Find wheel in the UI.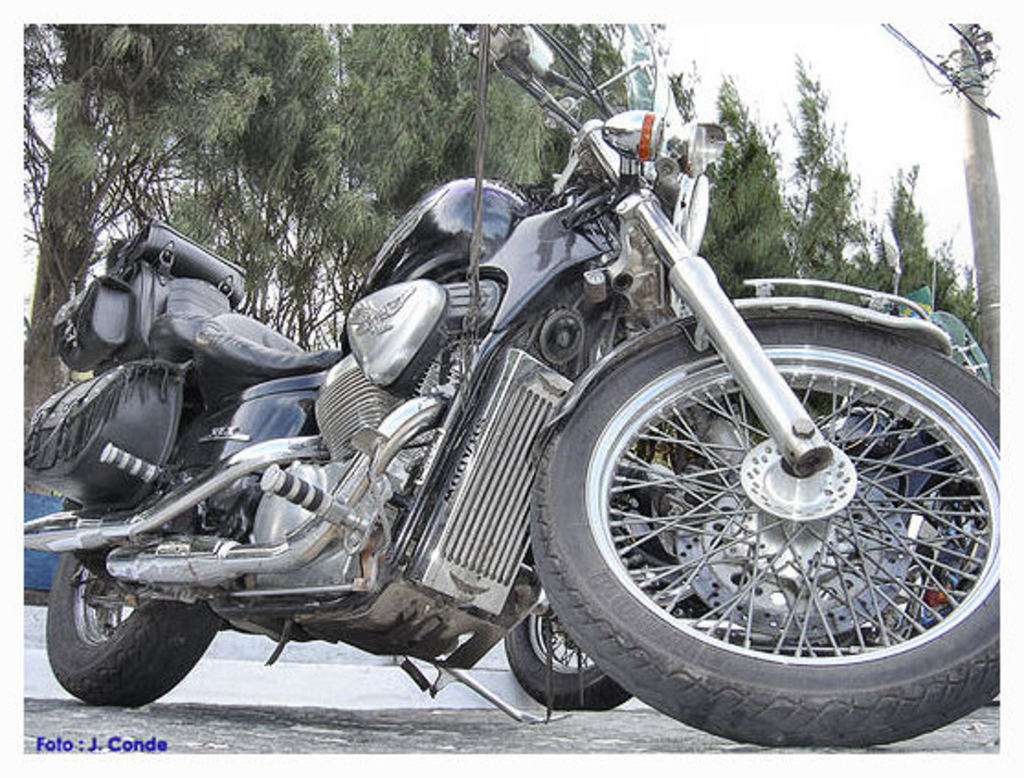
UI element at (44,495,218,708).
